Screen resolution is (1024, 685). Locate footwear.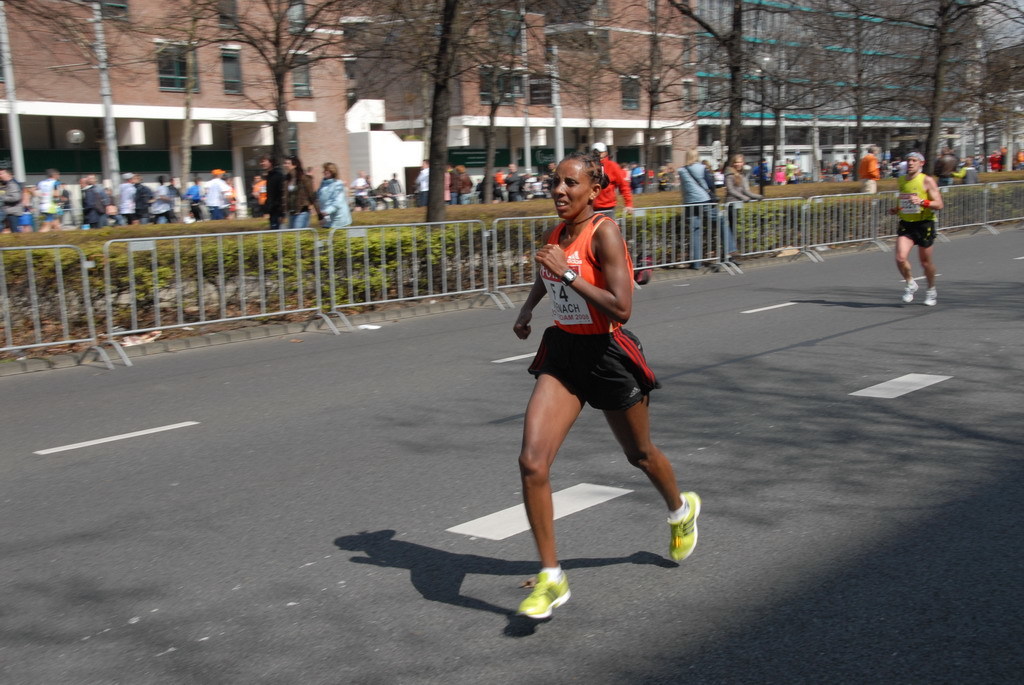
crop(650, 485, 705, 577).
